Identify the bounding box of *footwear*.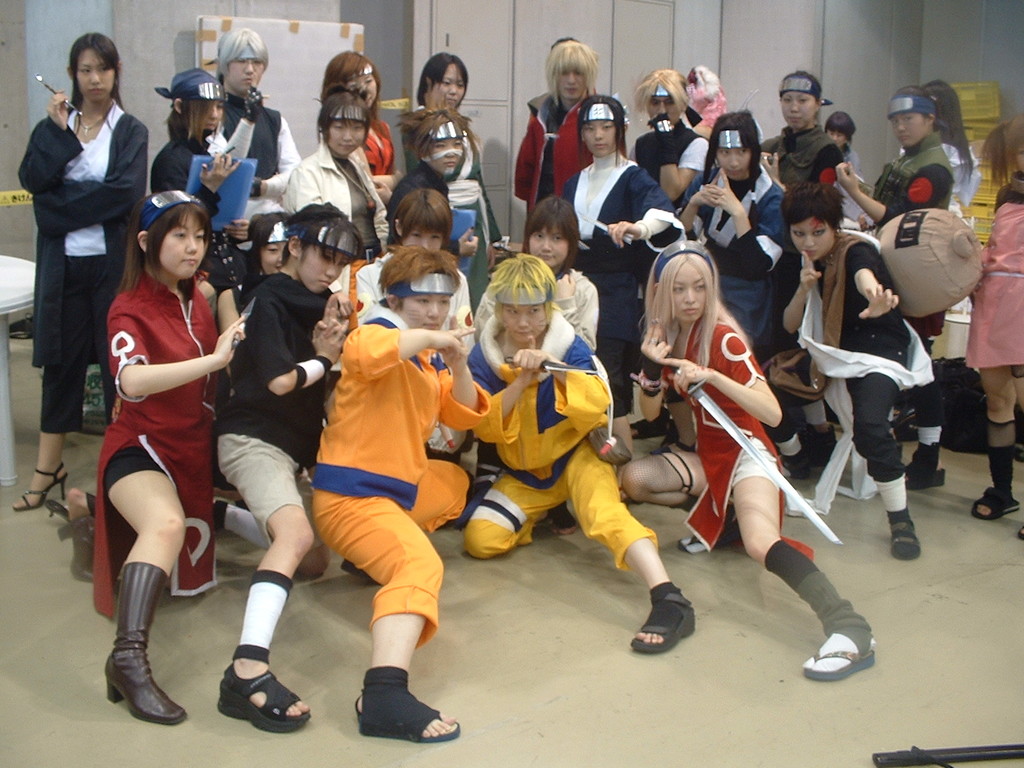
box=[338, 561, 369, 583].
